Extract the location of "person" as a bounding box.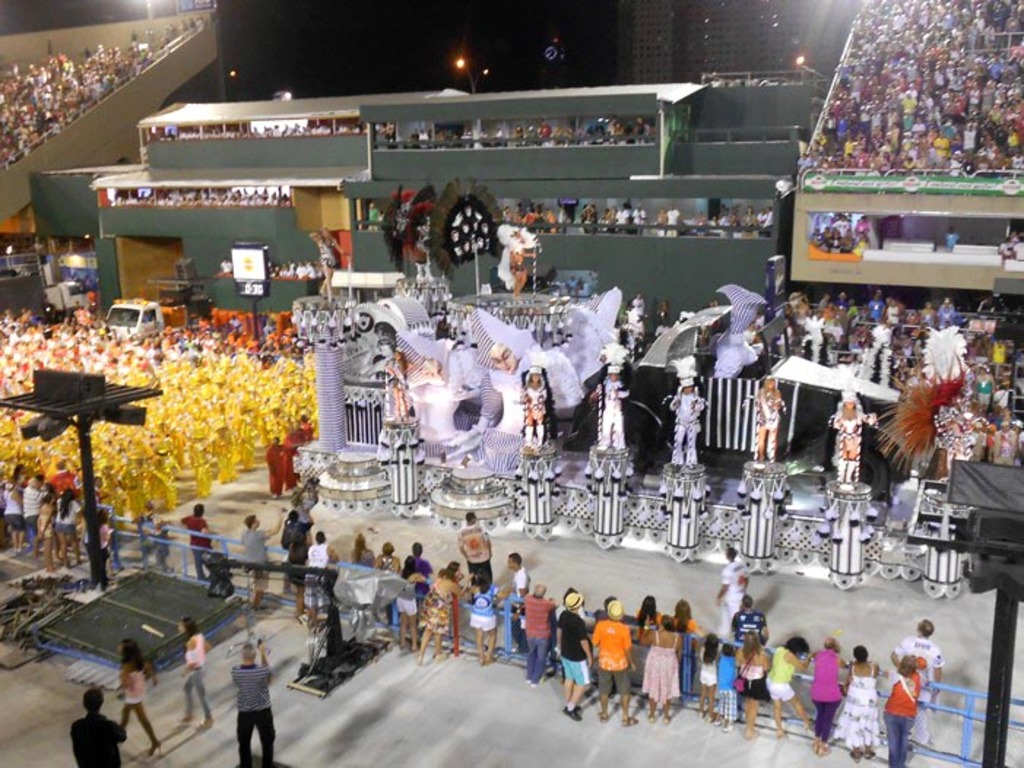
crop(514, 359, 552, 447).
